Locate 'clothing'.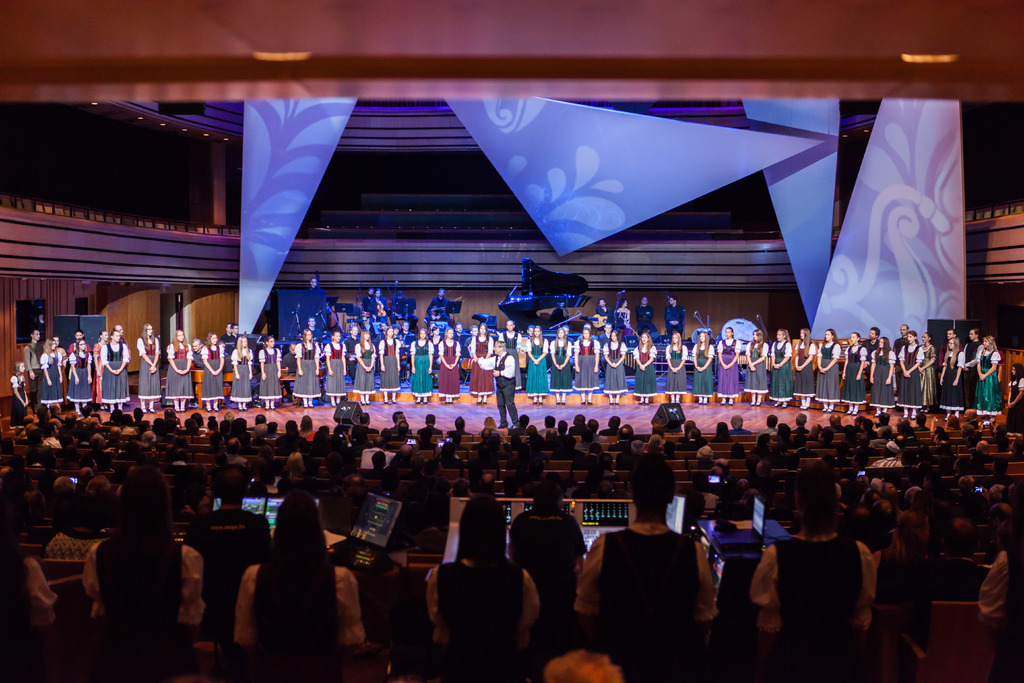
Bounding box: left=292, top=337, right=321, bottom=399.
